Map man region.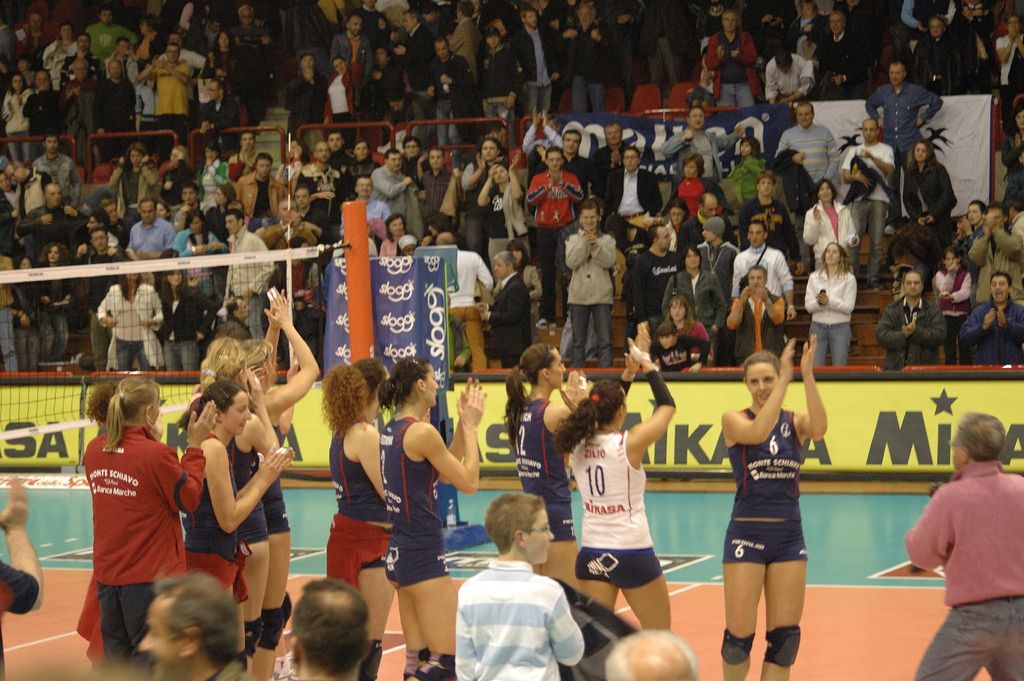
Mapped to <bbox>356, 168, 391, 224</bbox>.
